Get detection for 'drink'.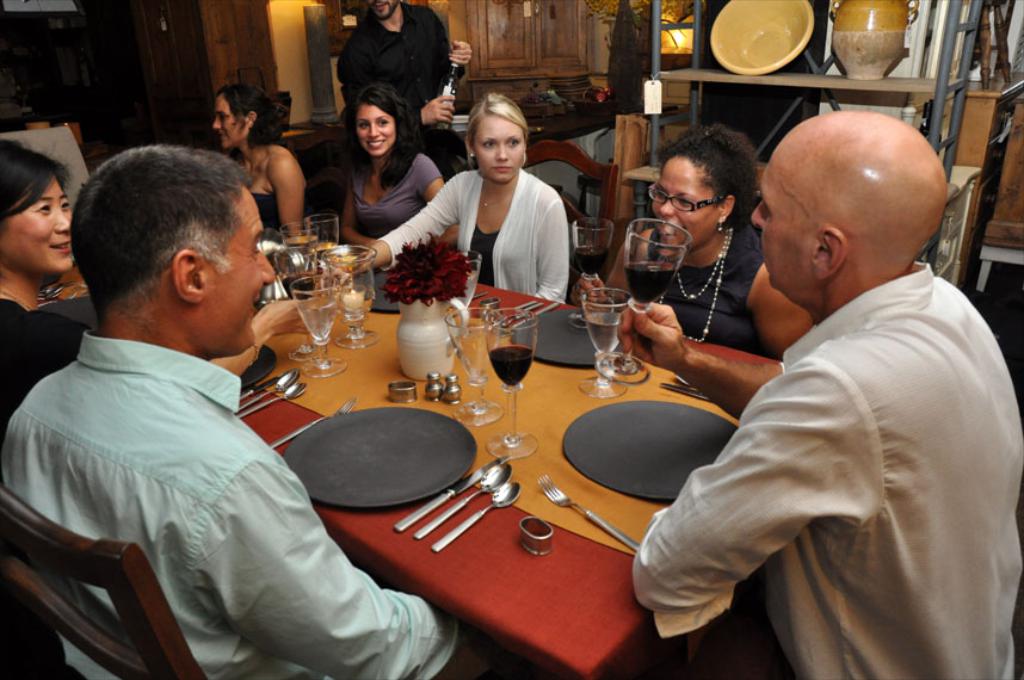
Detection: (284,235,316,259).
